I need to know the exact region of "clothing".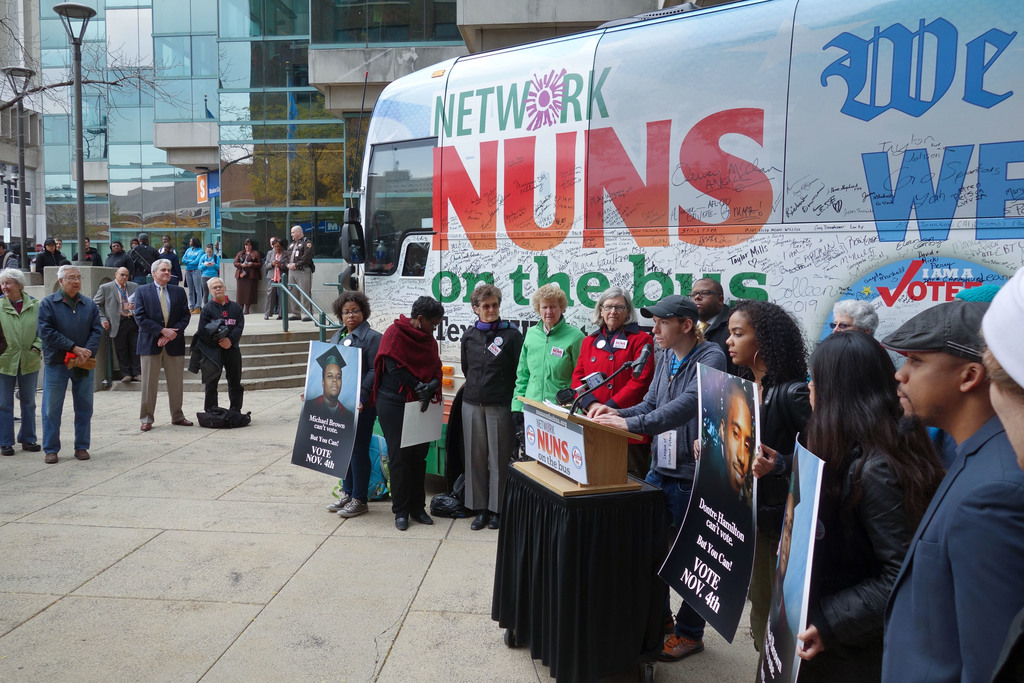
Region: <region>131, 284, 187, 425</region>.
